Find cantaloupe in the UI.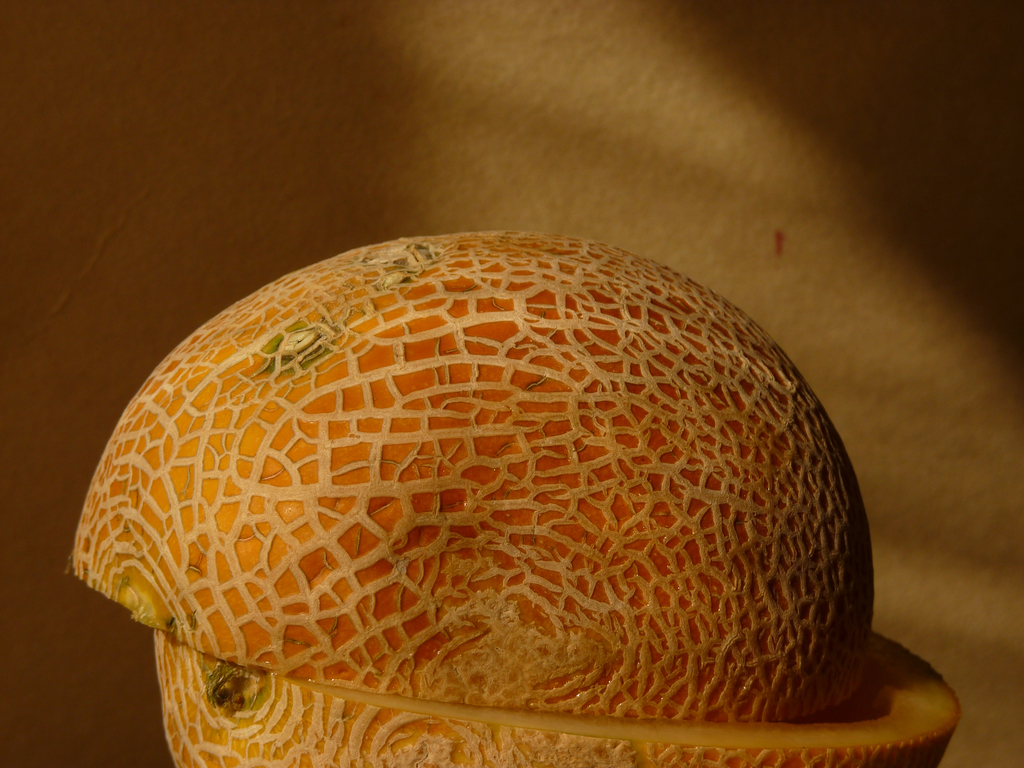
UI element at rect(70, 232, 872, 719).
